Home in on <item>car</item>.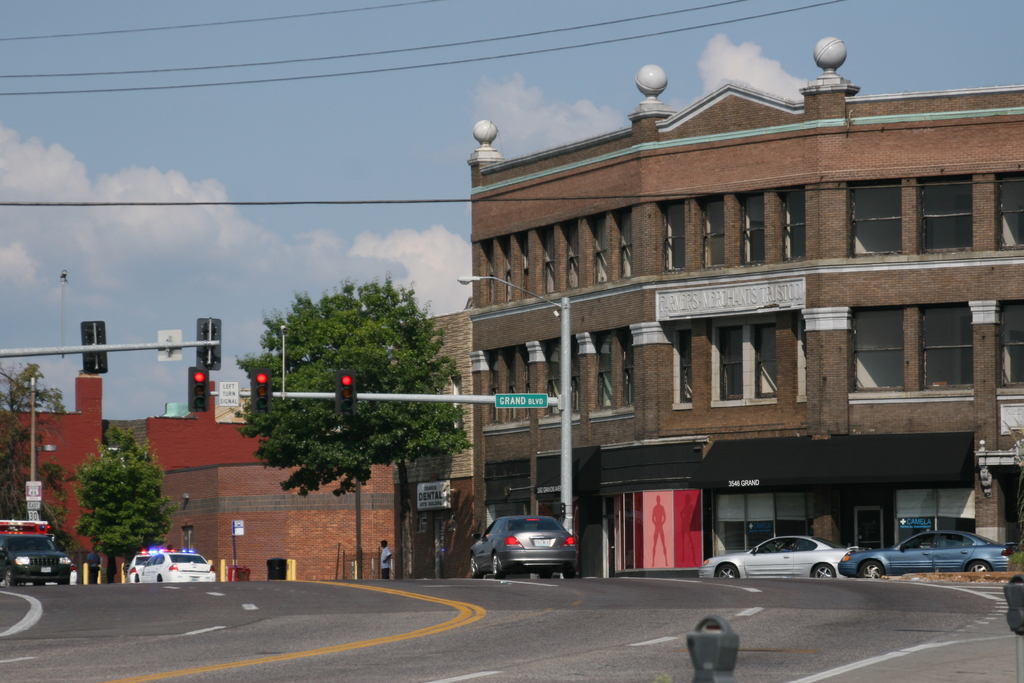
Homed in at bbox=(125, 546, 217, 583).
